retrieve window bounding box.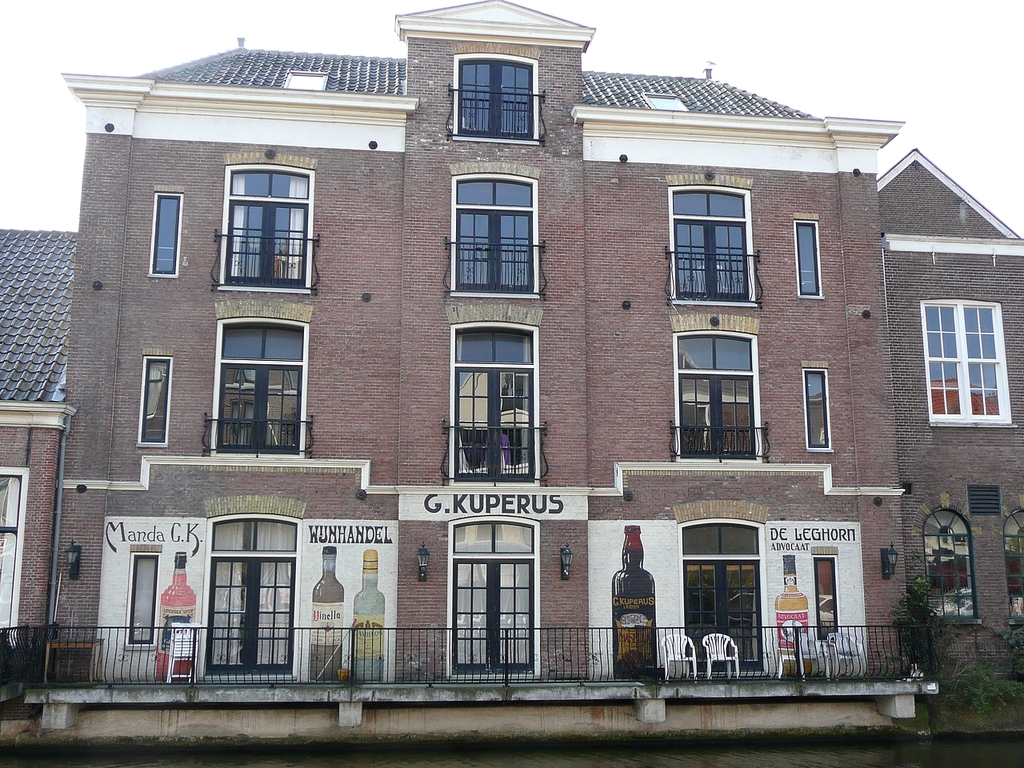
Bounding box: rect(675, 327, 758, 463).
